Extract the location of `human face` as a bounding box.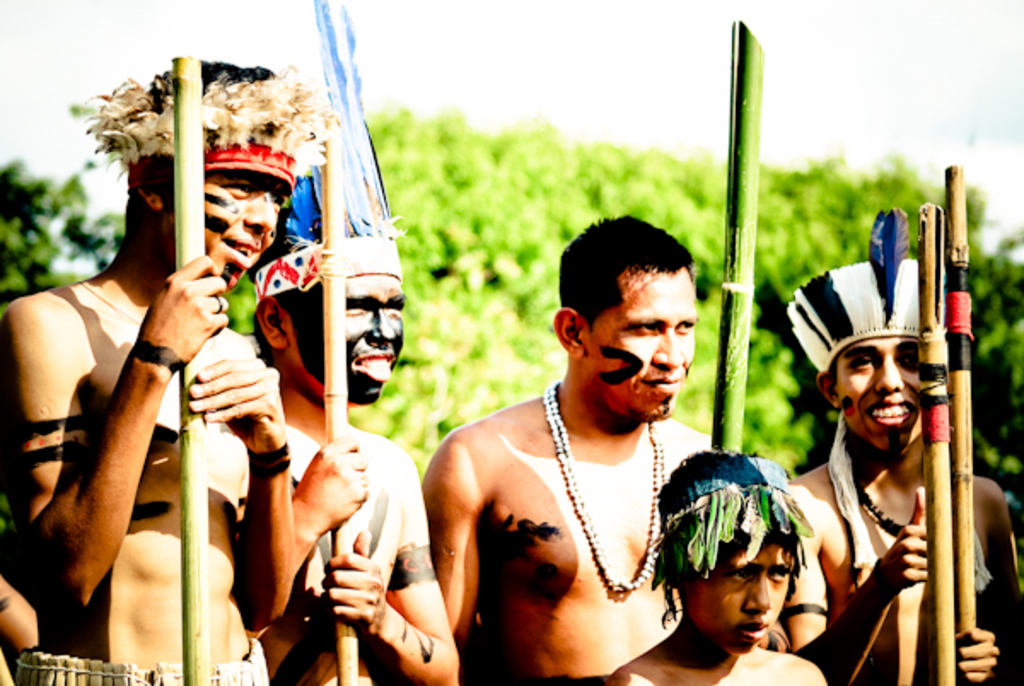
box(288, 273, 408, 404).
